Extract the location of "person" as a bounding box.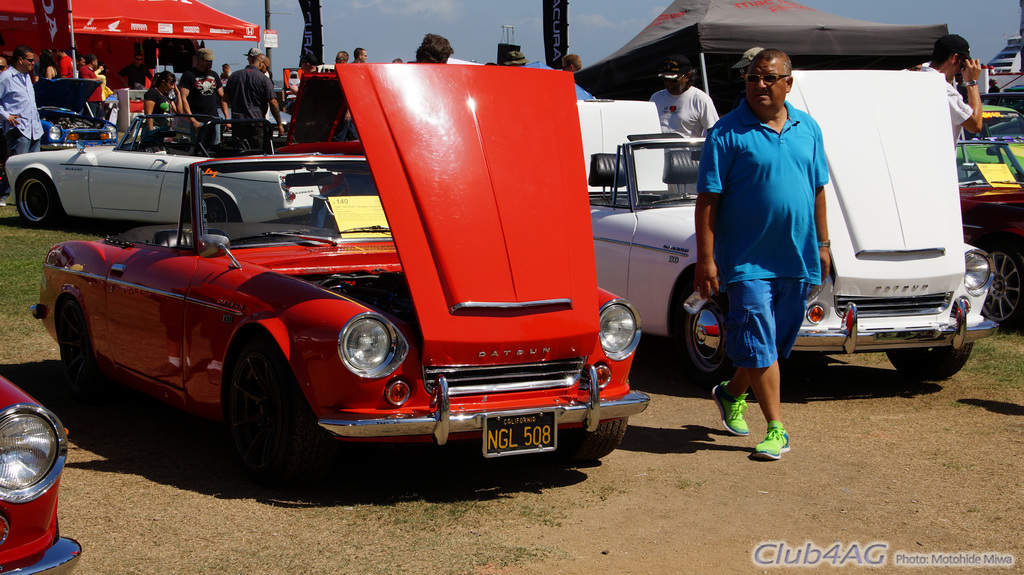
142,69,182,137.
